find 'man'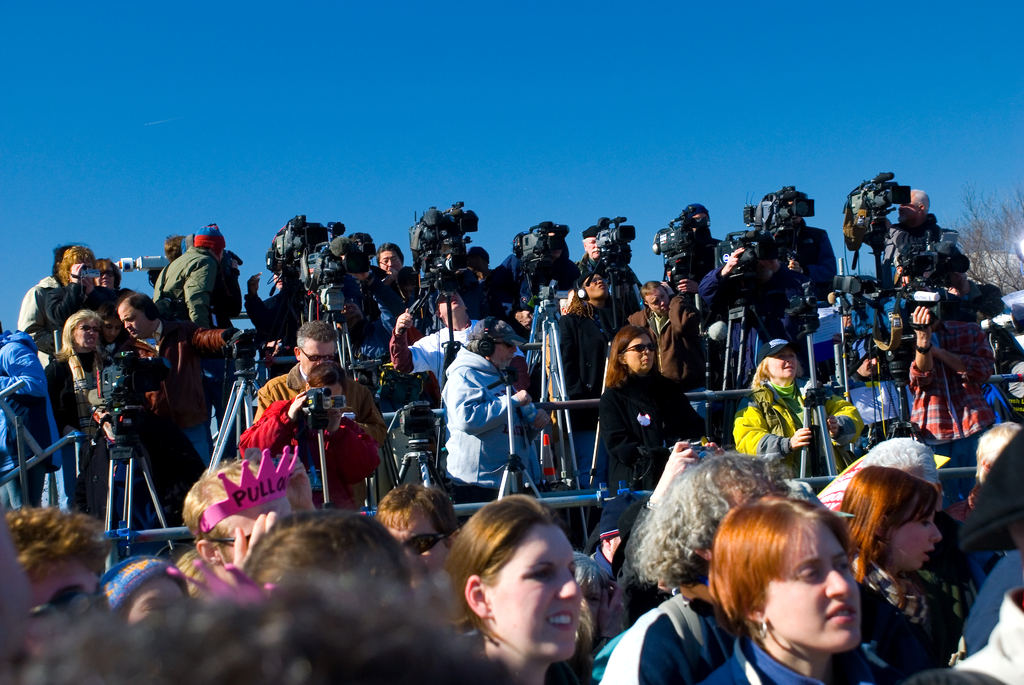
[594, 443, 785, 684]
